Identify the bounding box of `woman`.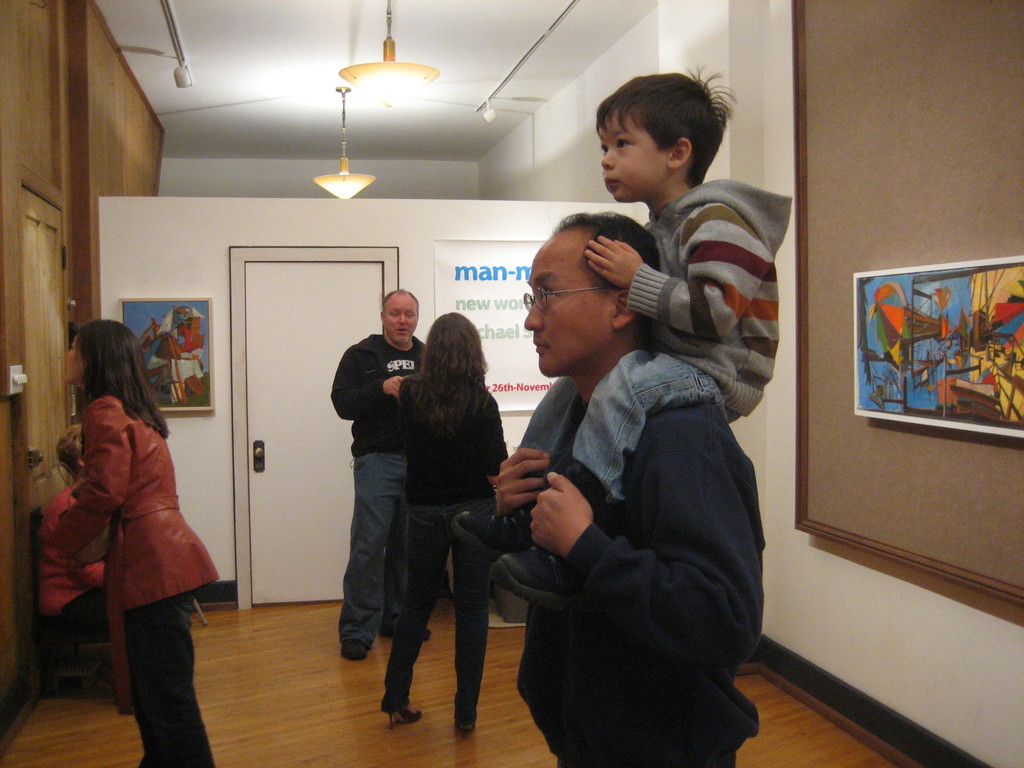
(385,316,509,737).
